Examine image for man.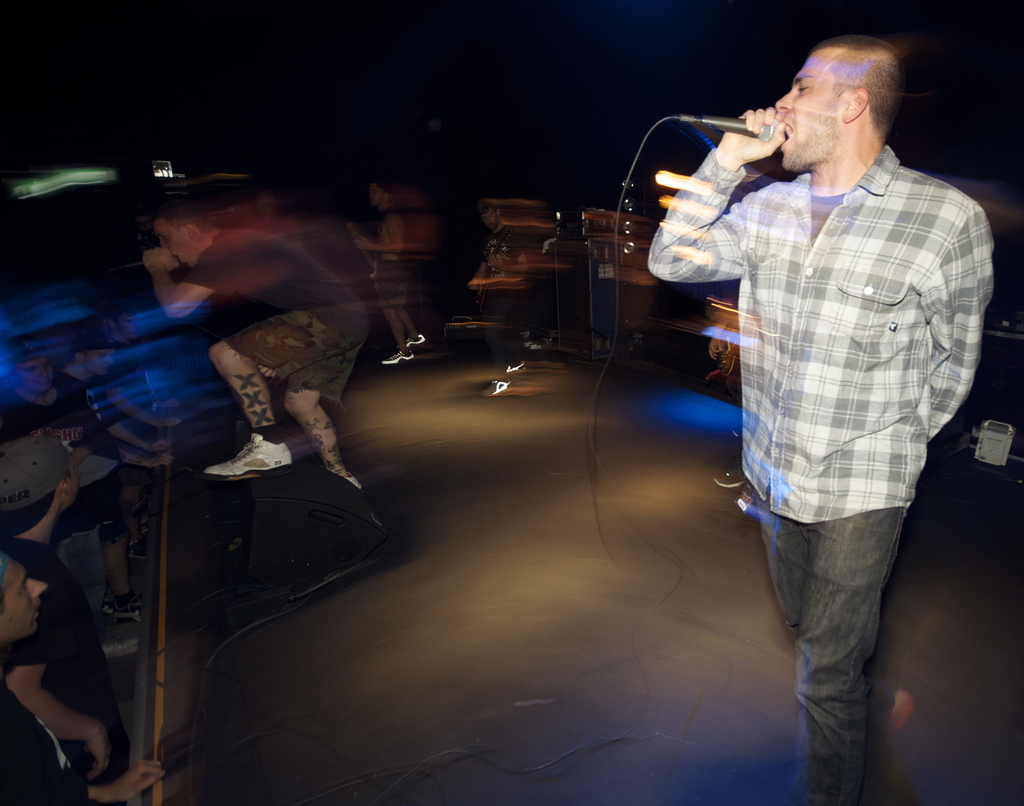
Examination result: bbox(146, 210, 383, 530).
